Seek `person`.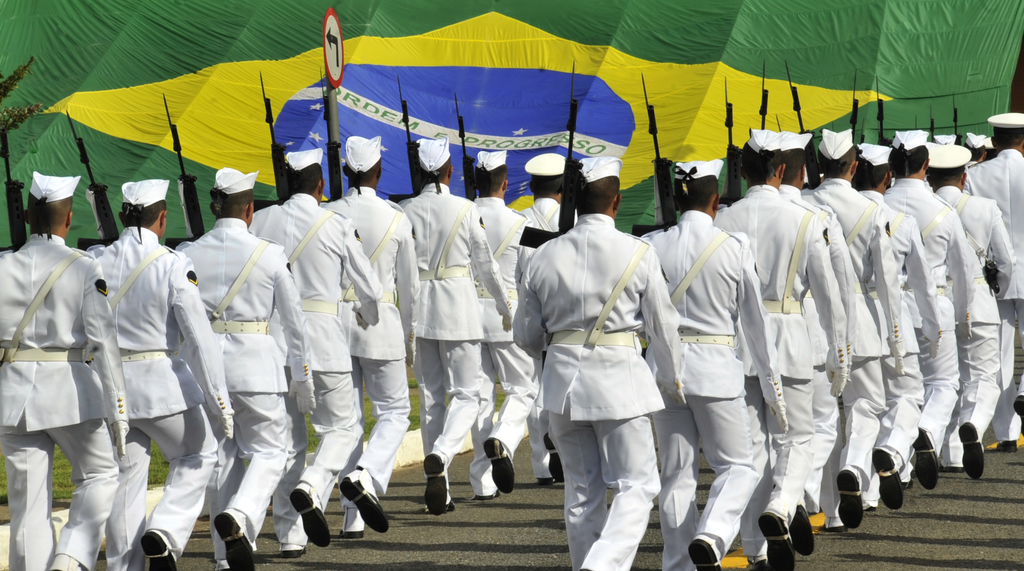
{"left": 962, "top": 110, "right": 1023, "bottom": 451}.
